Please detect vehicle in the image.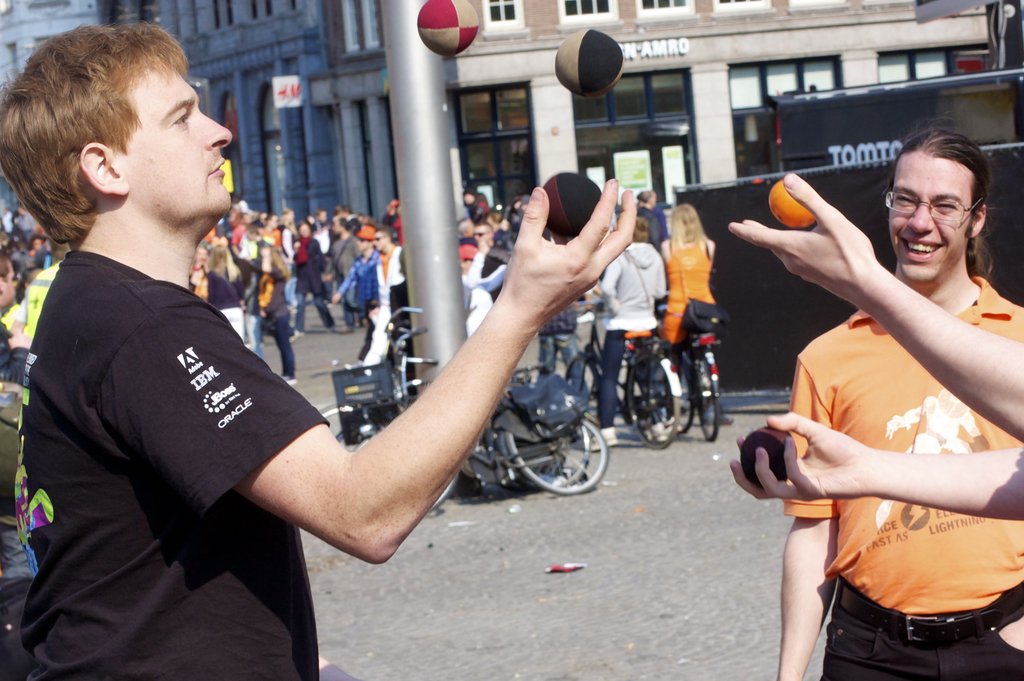
{"left": 684, "top": 320, "right": 736, "bottom": 449}.
